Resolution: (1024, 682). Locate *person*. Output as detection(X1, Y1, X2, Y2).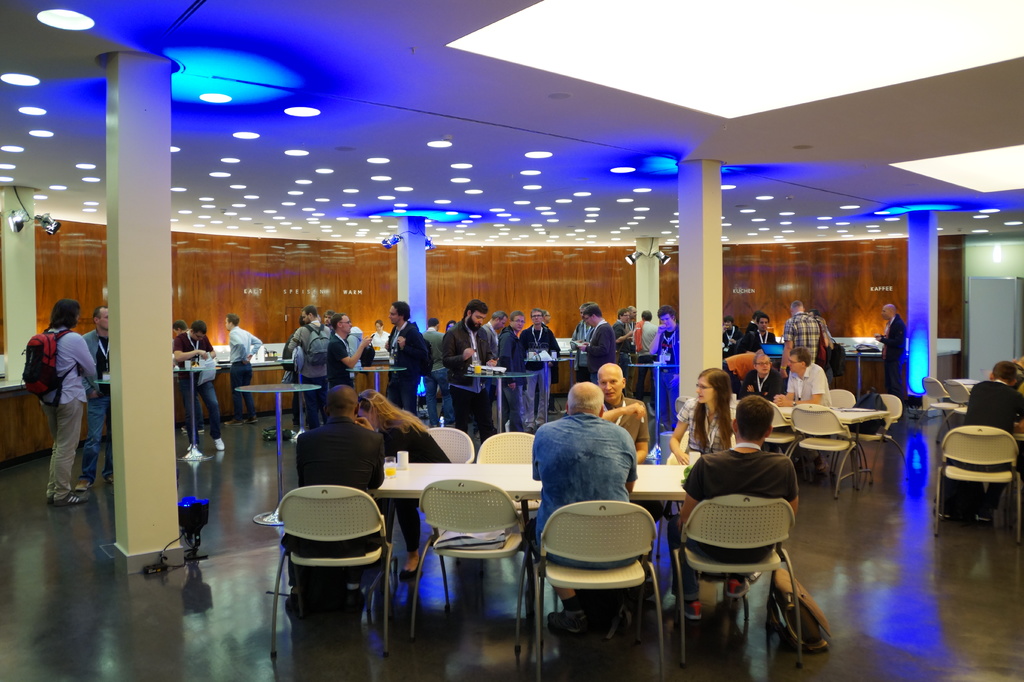
detection(635, 309, 653, 364).
